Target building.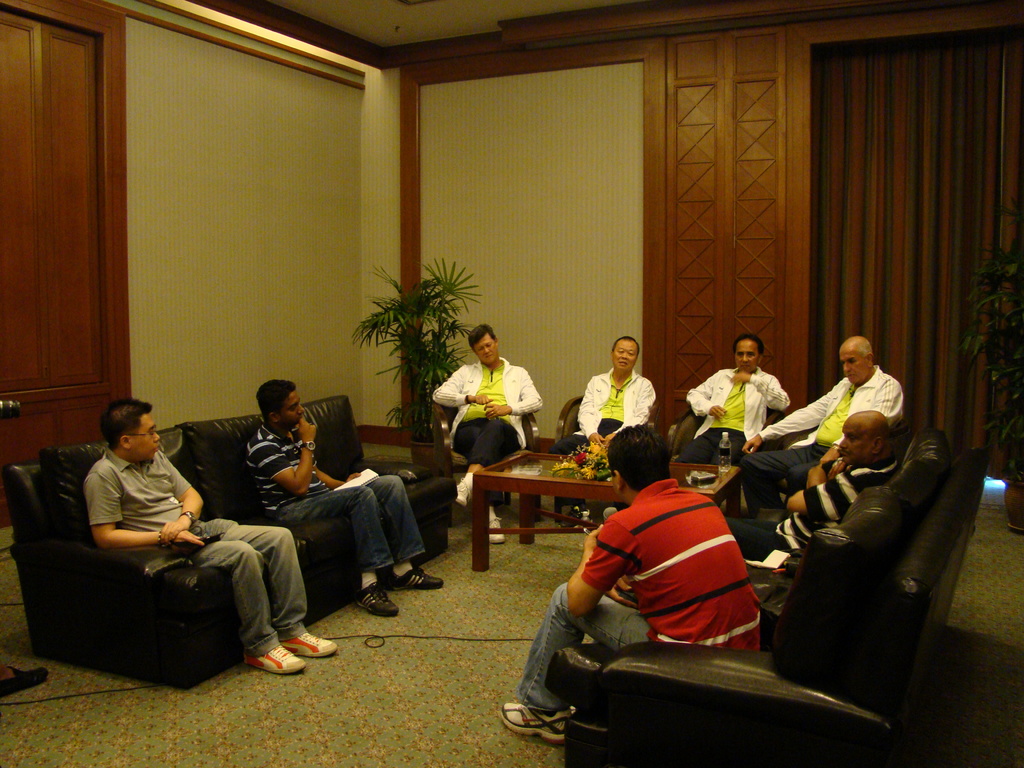
Target region: bbox=[0, 0, 1023, 767].
